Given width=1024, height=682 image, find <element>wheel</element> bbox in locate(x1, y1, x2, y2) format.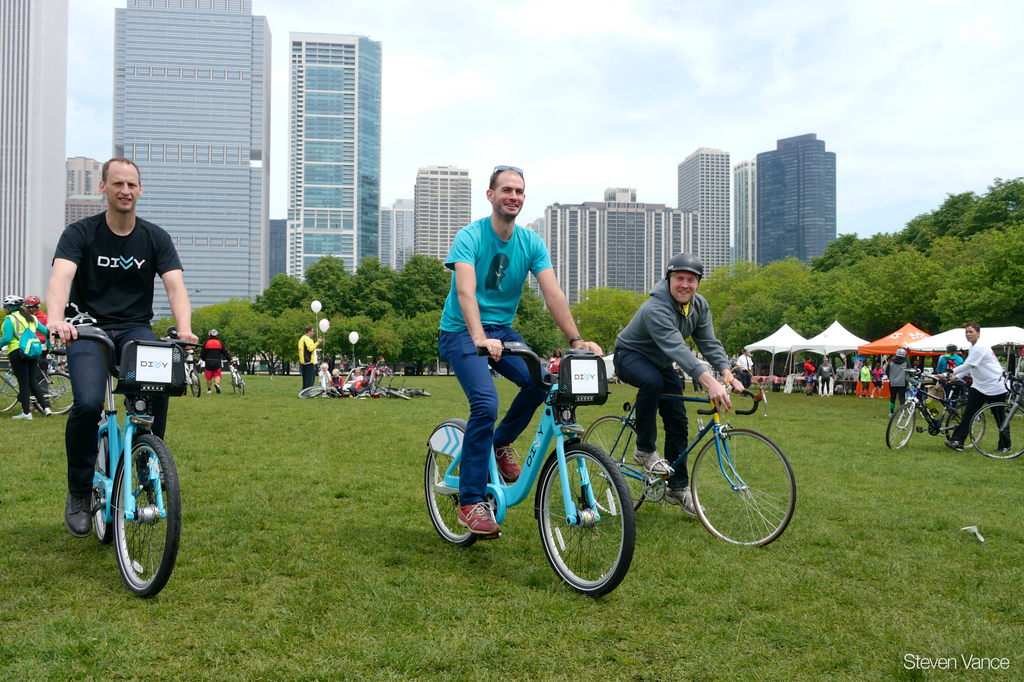
locate(235, 377, 245, 399).
